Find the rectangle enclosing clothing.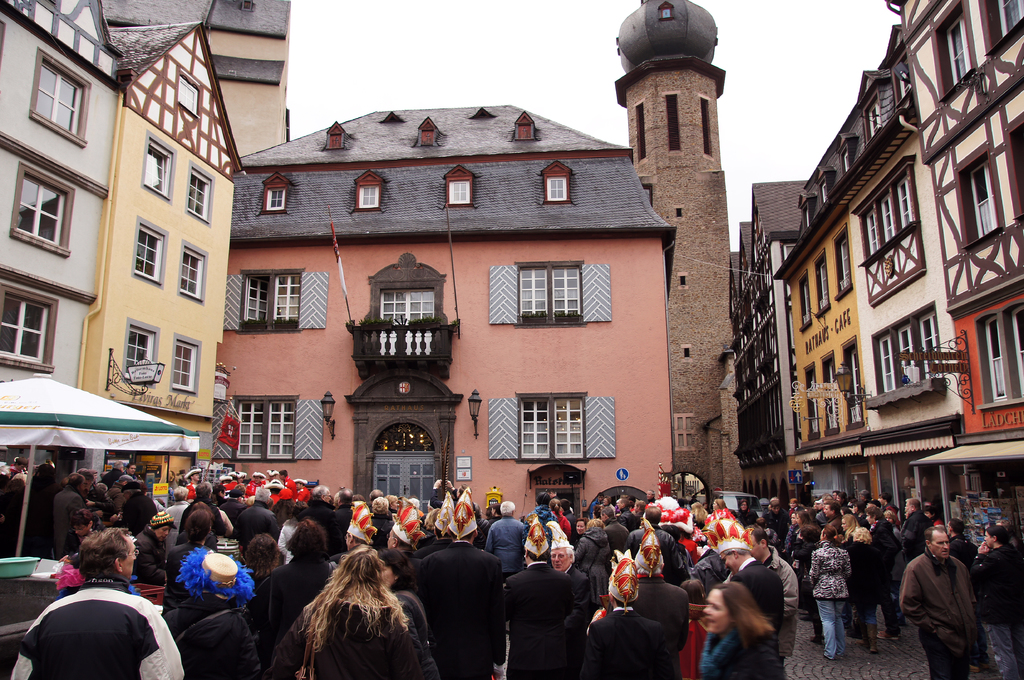
{"left": 740, "top": 544, "right": 790, "bottom": 635}.
